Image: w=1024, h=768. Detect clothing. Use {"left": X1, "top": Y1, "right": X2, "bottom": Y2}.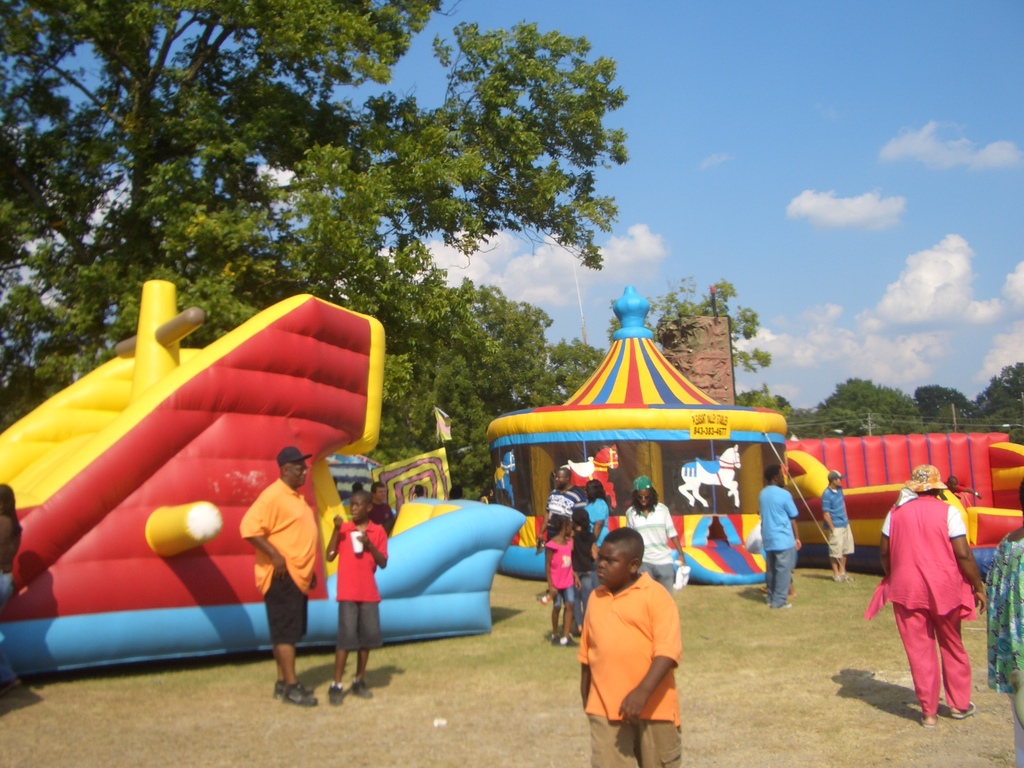
{"left": 585, "top": 582, "right": 692, "bottom": 733}.
